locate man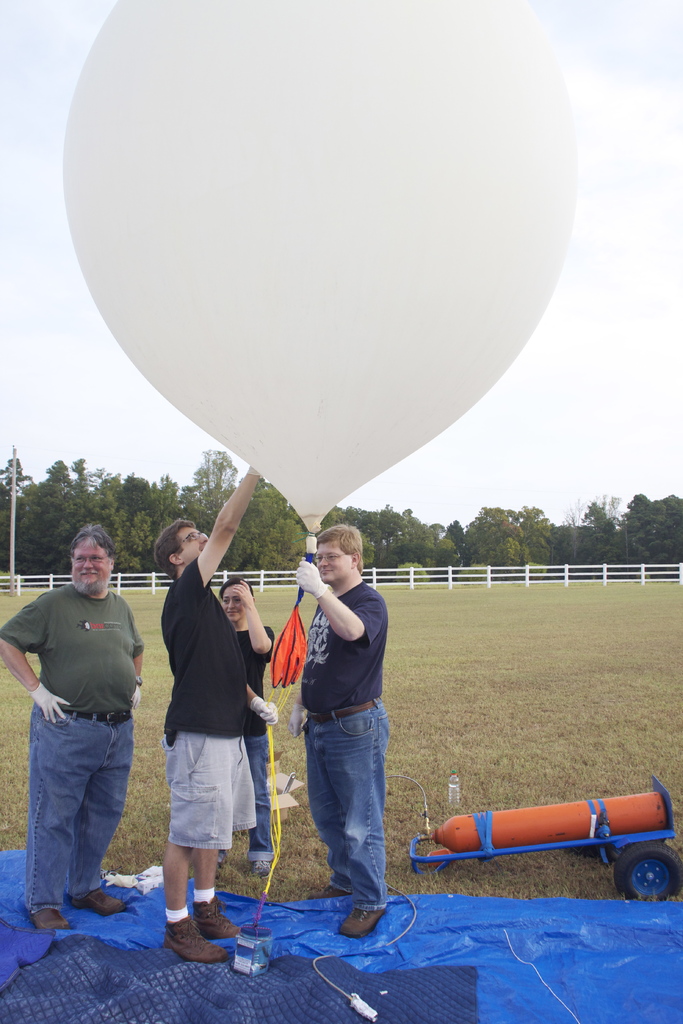
bbox=[12, 529, 152, 943]
